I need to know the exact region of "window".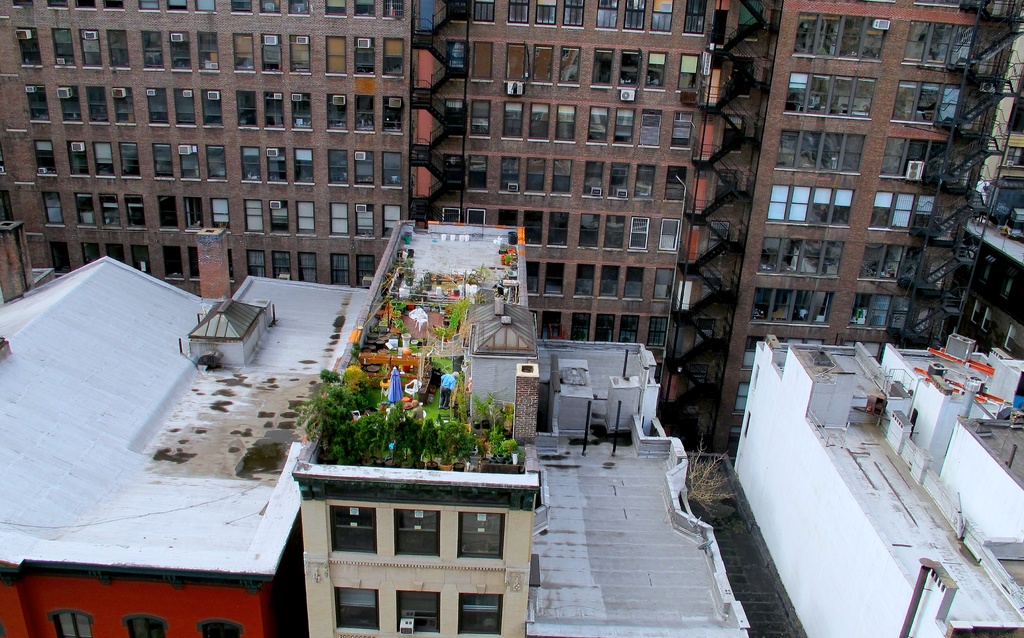
Region: rect(580, 162, 605, 197).
